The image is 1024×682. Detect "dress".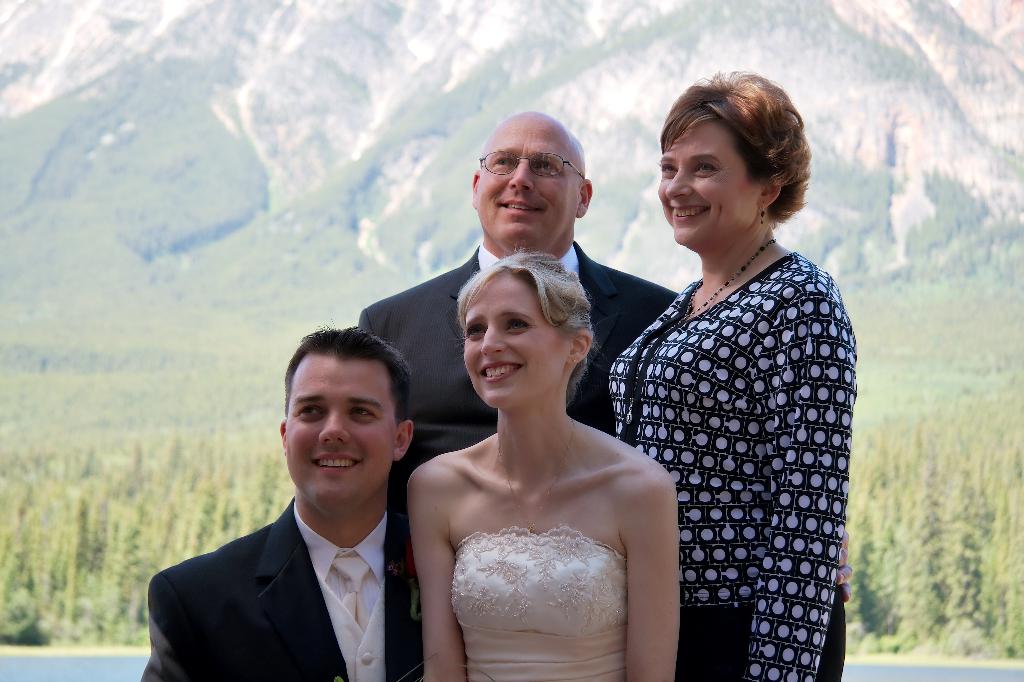
Detection: Rect(627, 287, 825, 681).
